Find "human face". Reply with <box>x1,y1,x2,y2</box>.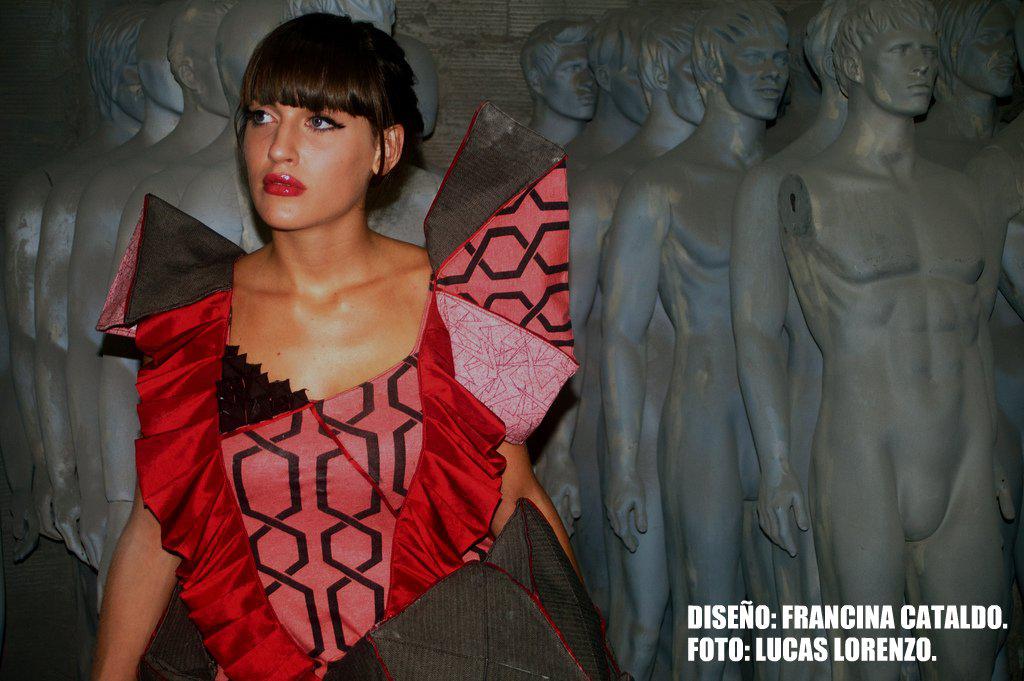
<box>243,101,372,229</box>.
